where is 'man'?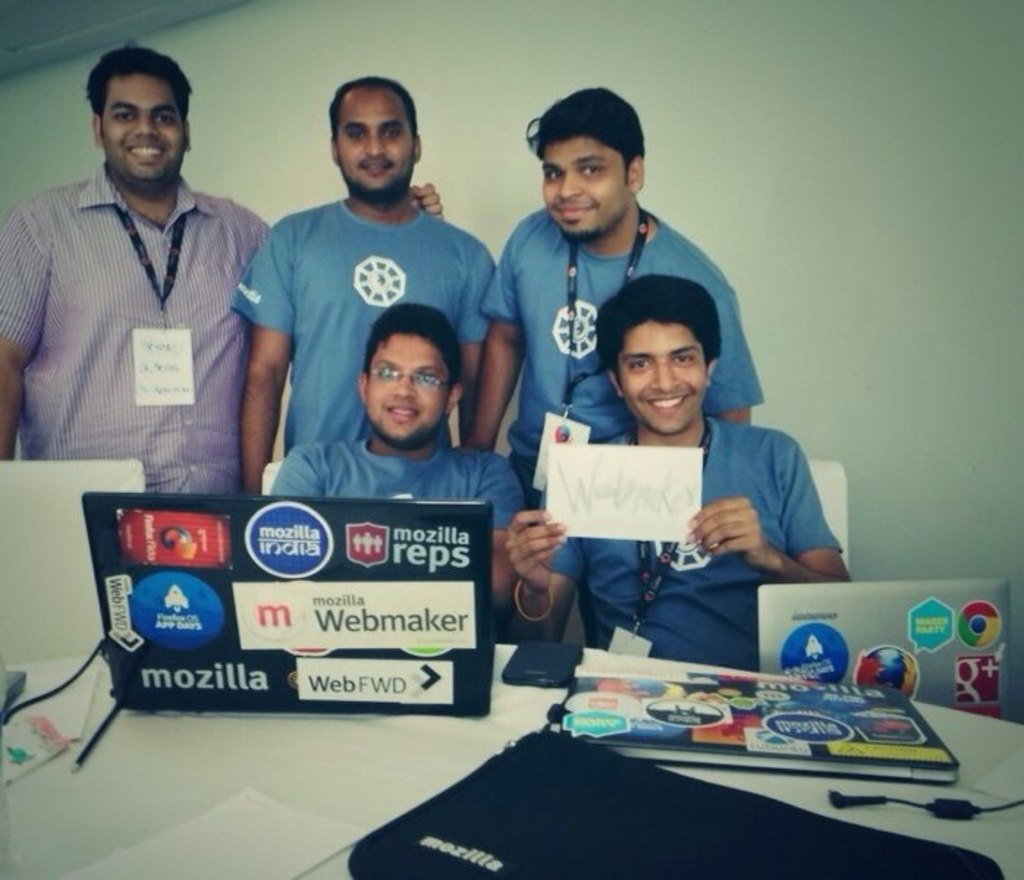
266,304,546,629.
